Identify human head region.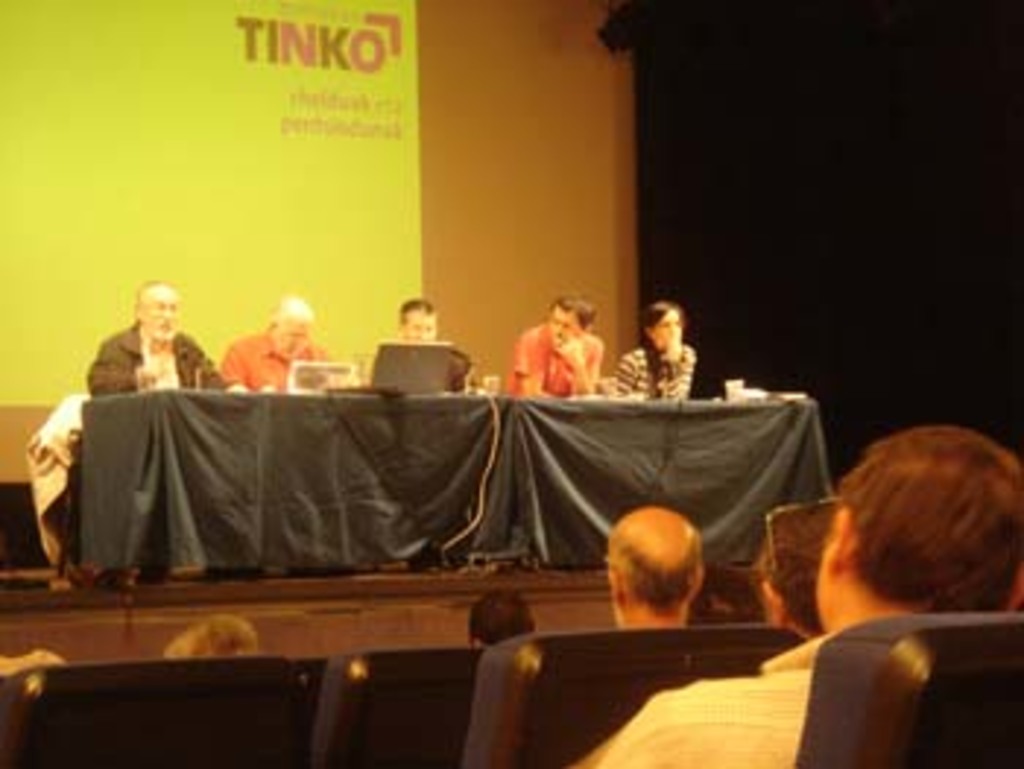
Region: <box>603,506,702,632</box>.
